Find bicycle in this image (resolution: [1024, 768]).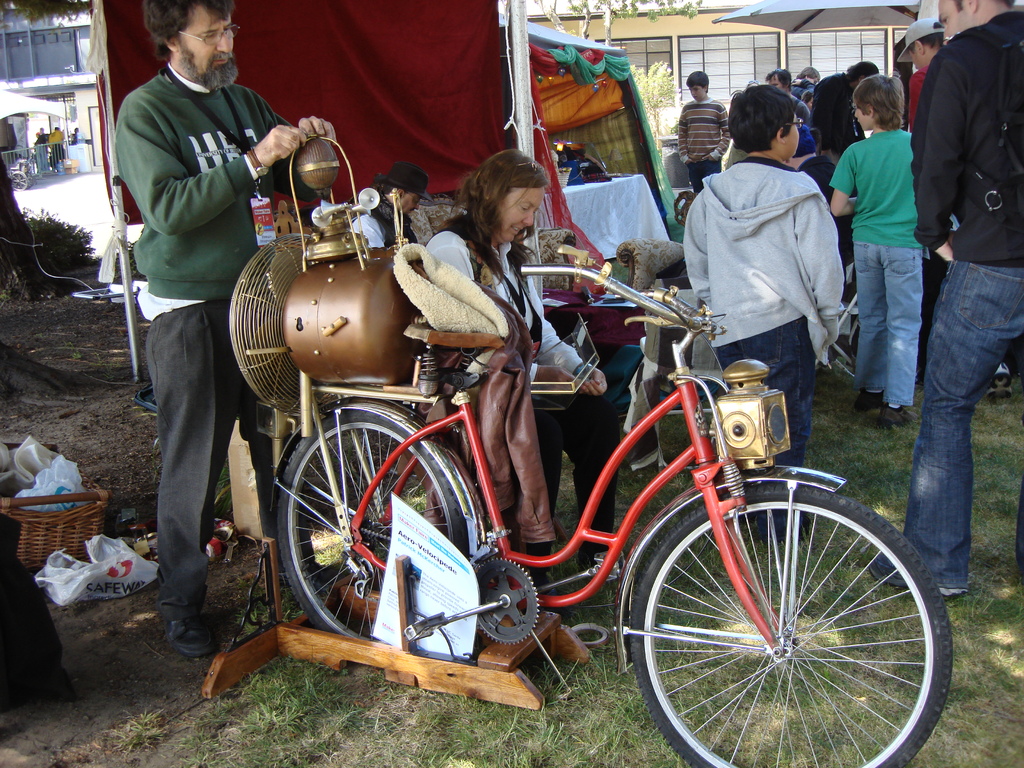
box(227, 225, 921, 761).
